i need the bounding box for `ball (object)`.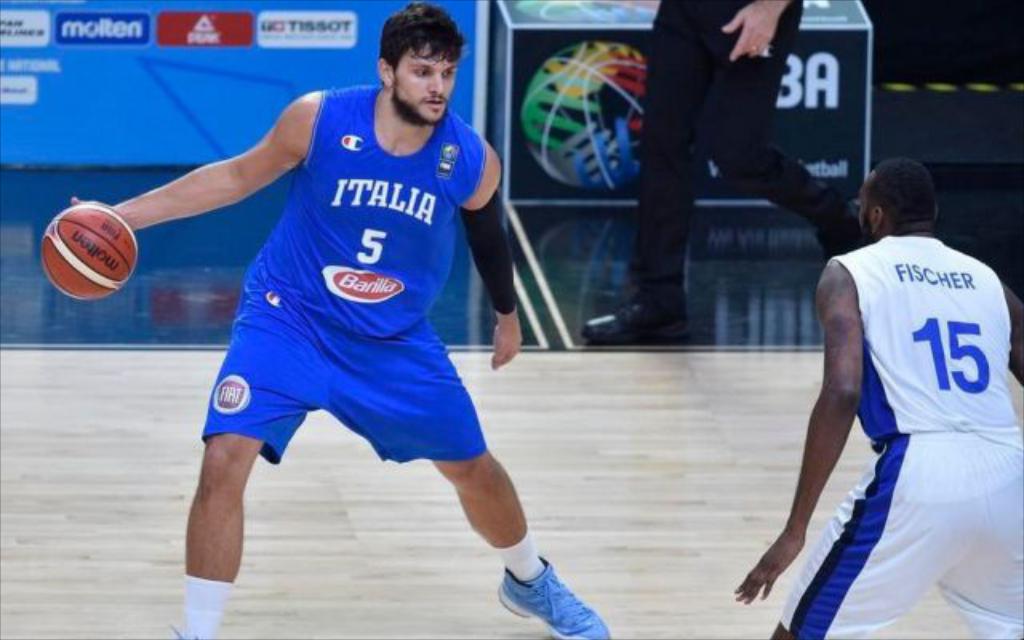
Here it is: select_region(40, 202, 136, 299).
